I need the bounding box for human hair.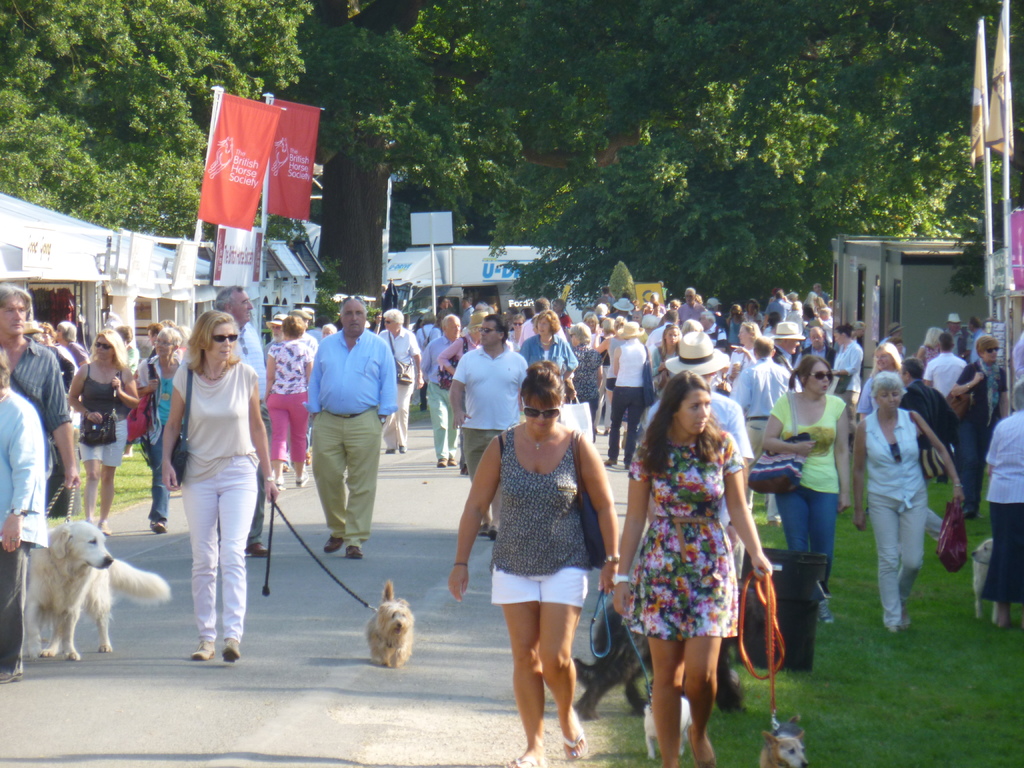
Here it is: (1007, 380, 1023, 411).
